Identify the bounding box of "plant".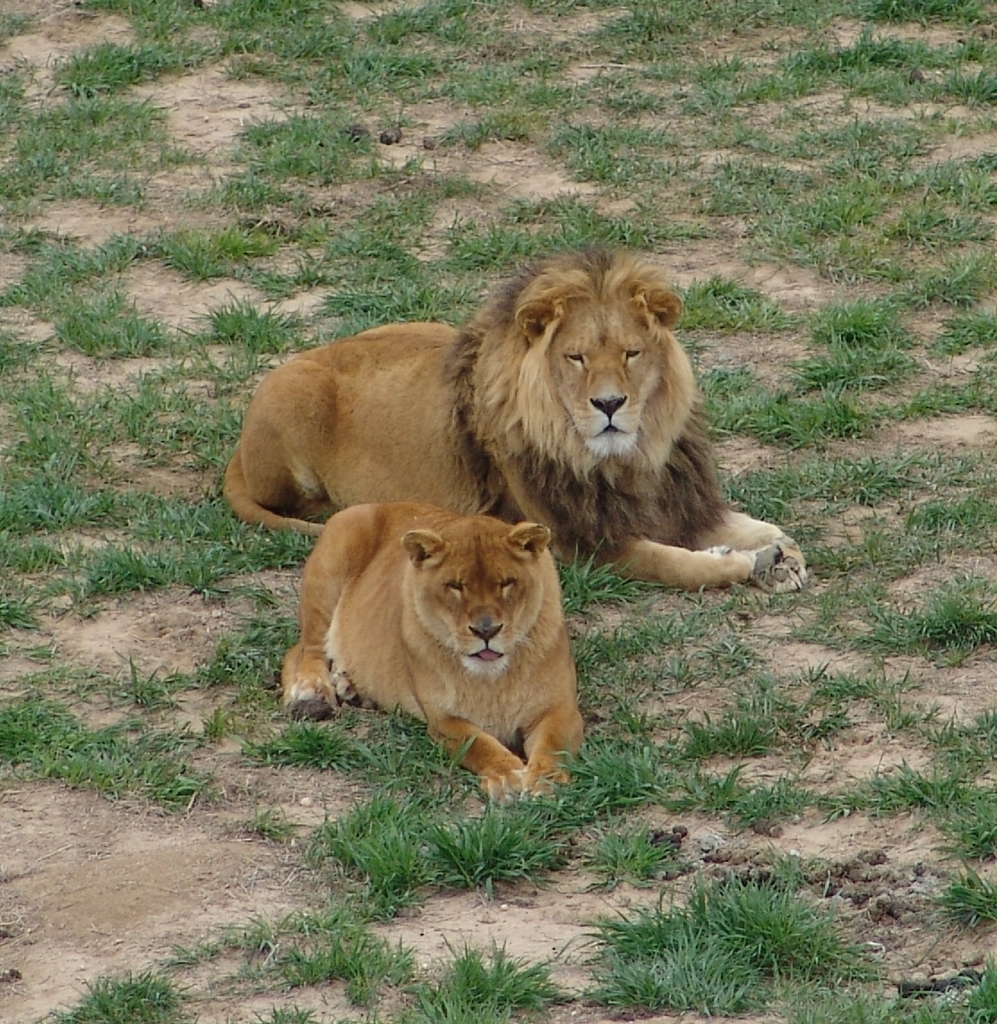
(666, 766, 829, 855).
